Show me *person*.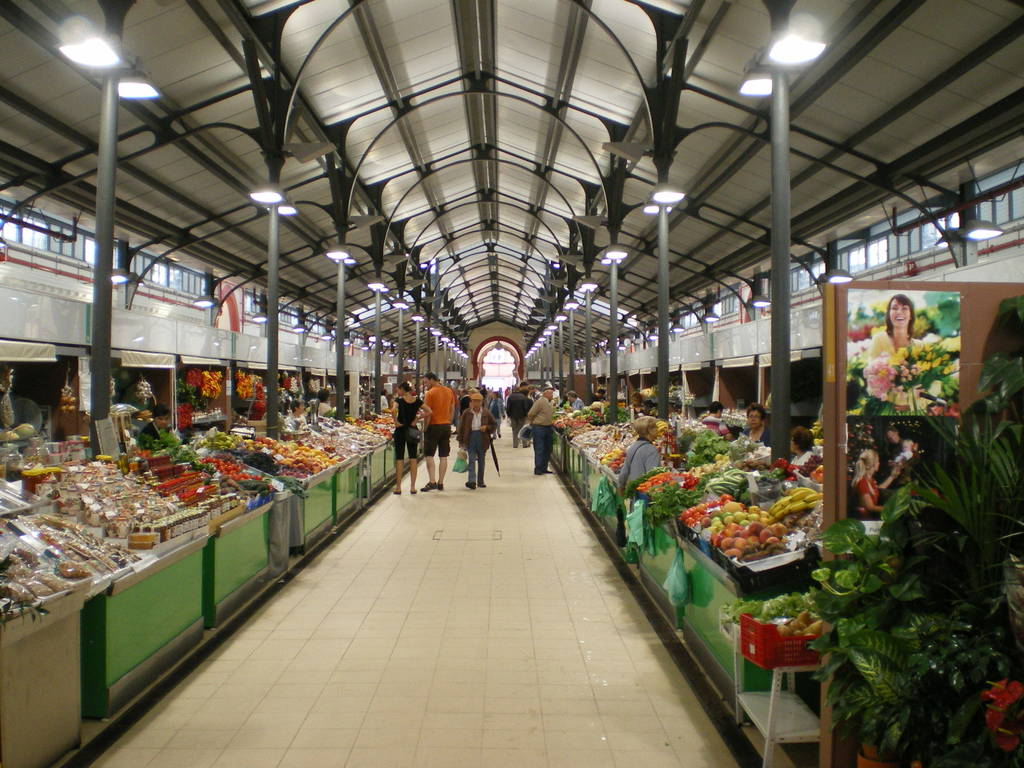
*person* is here: <region>588, 386, 604, 402</region>.
